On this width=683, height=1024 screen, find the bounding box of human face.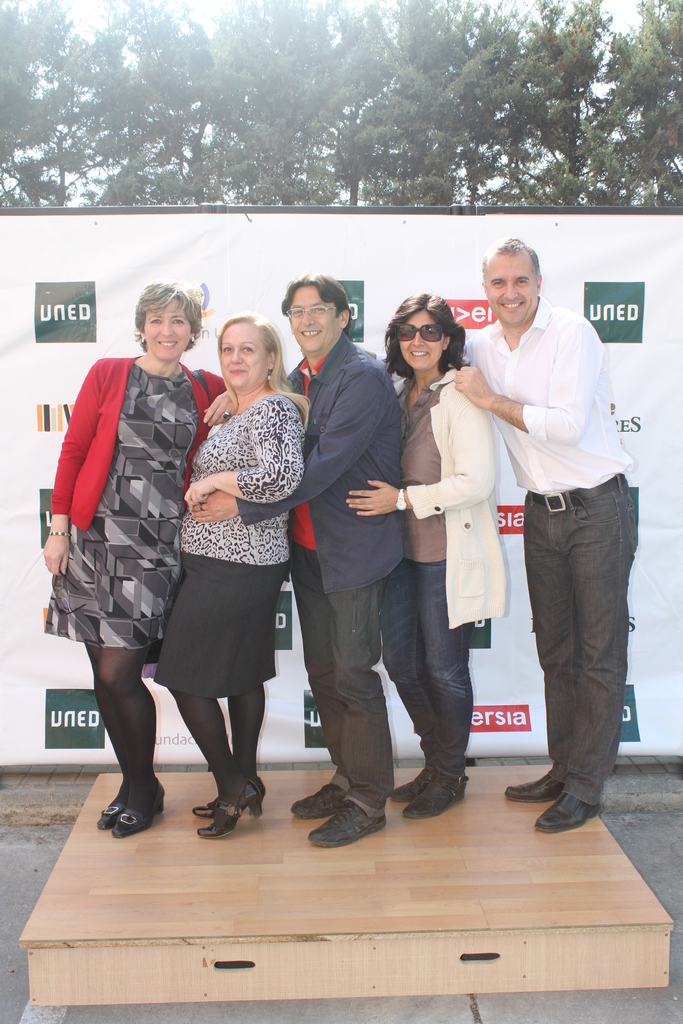
Bounding box: [218, 323, 267, 383].
